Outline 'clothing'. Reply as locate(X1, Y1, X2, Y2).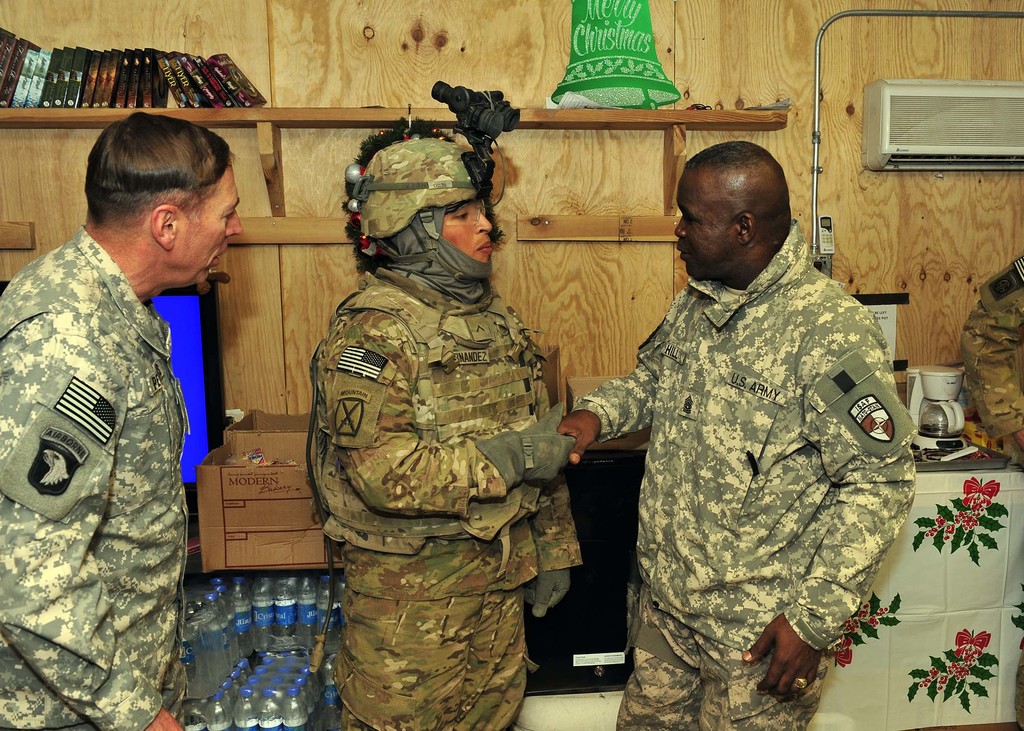
locate(0, 221, 189, 730).
